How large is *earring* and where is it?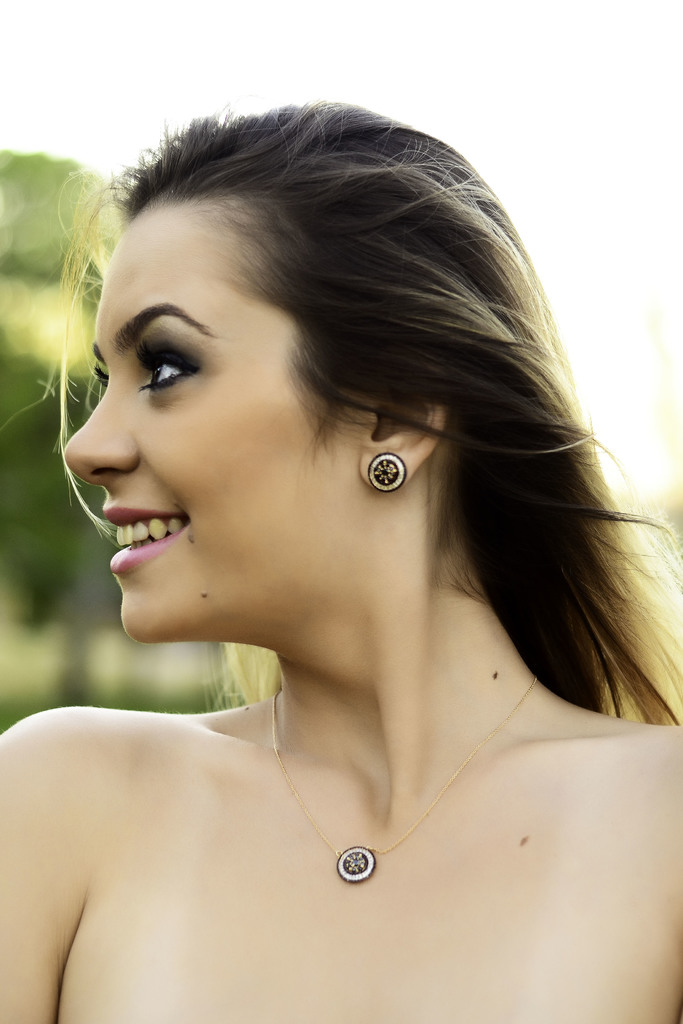
Bounding box: 367 450 411 497.
